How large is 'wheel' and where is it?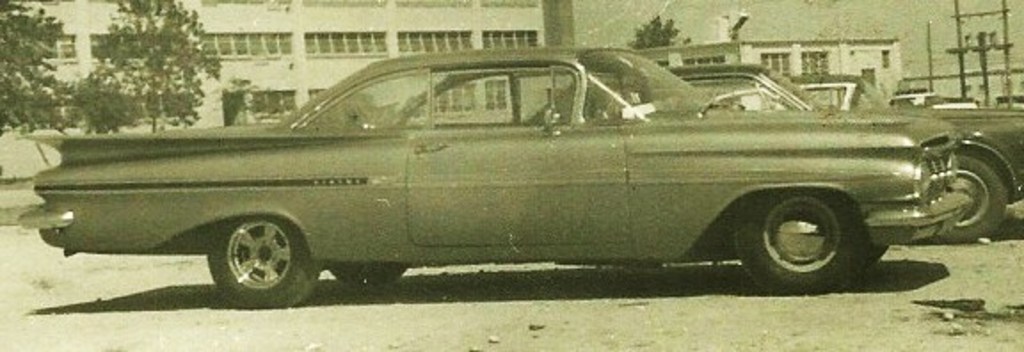
Bounding box: Rect(734, 188, 862, 293).
